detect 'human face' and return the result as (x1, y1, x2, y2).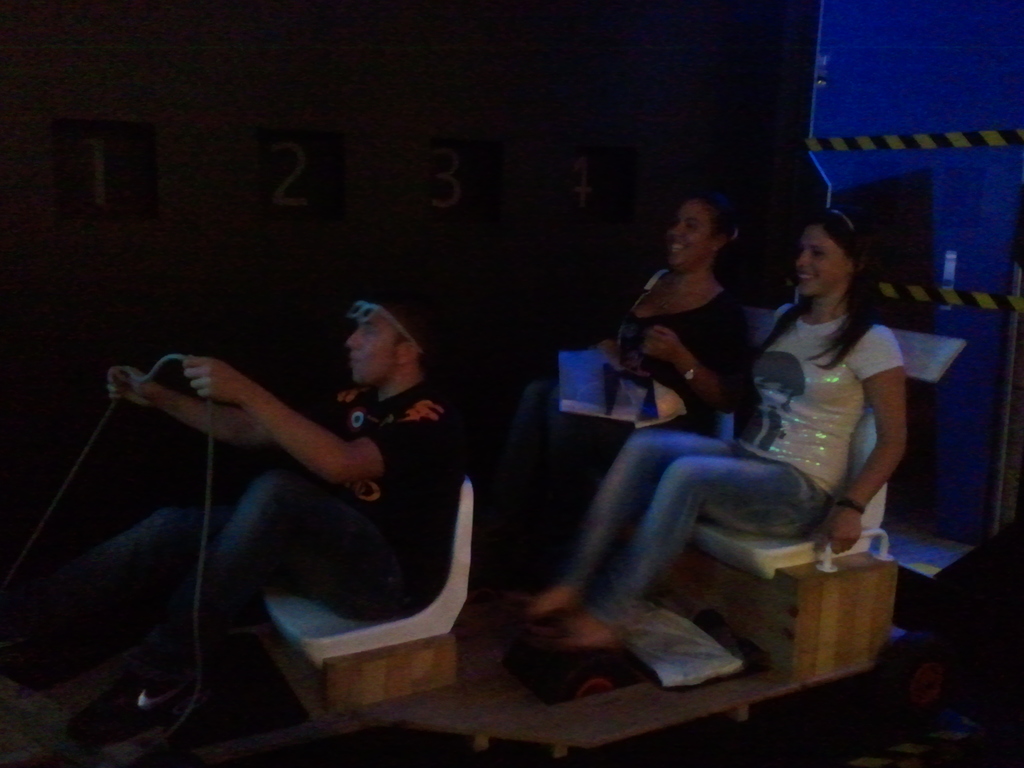
(792, 221, 840, 295).
